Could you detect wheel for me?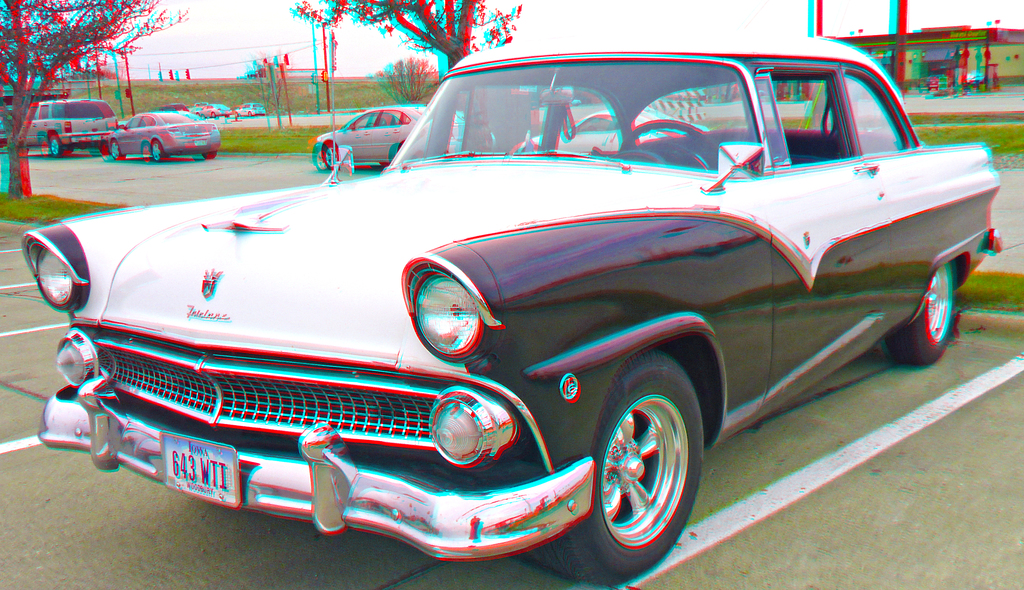
Detection result: [x1=882, y1=259, x2=961, y2=366].
